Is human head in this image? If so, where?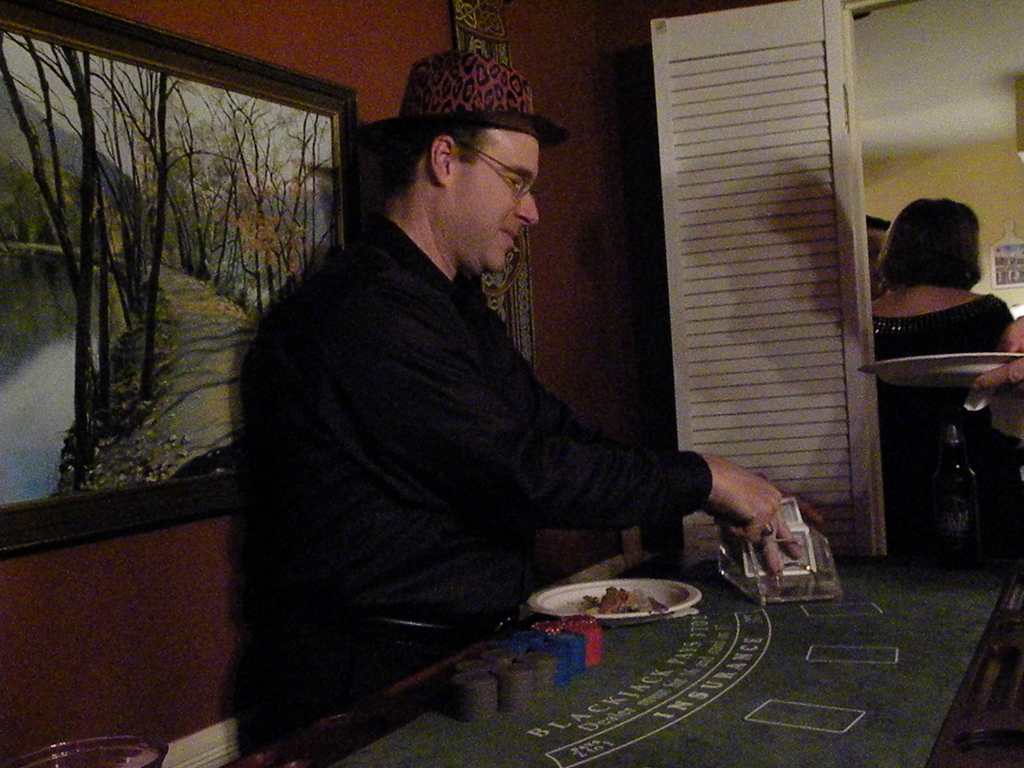
Yes, at {"x1": 878, "y1": 193, "x2": 982, "y2": 285}.
